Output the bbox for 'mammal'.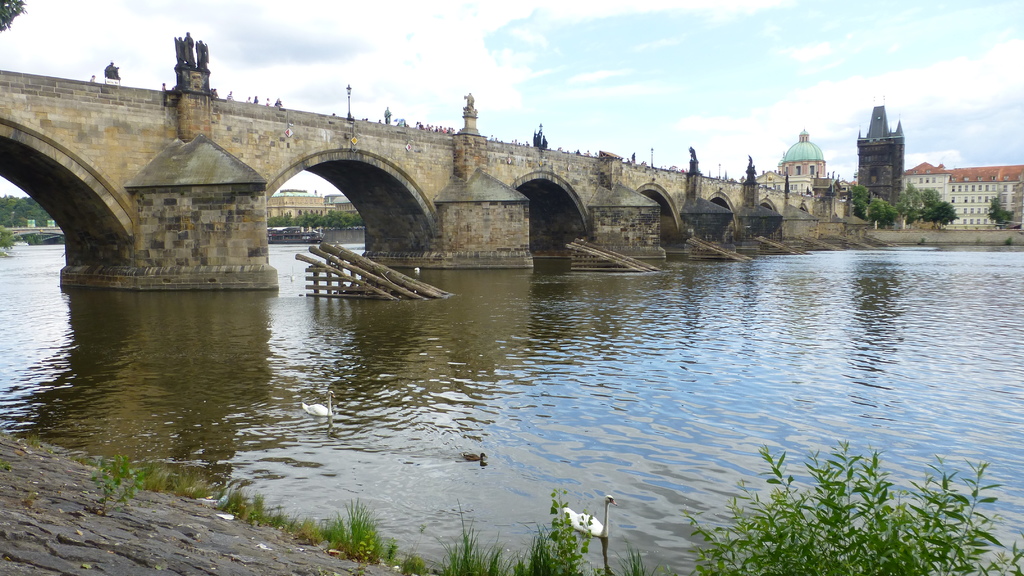
pyautogui.locateOnScreen(465, 106, 466, 111).
